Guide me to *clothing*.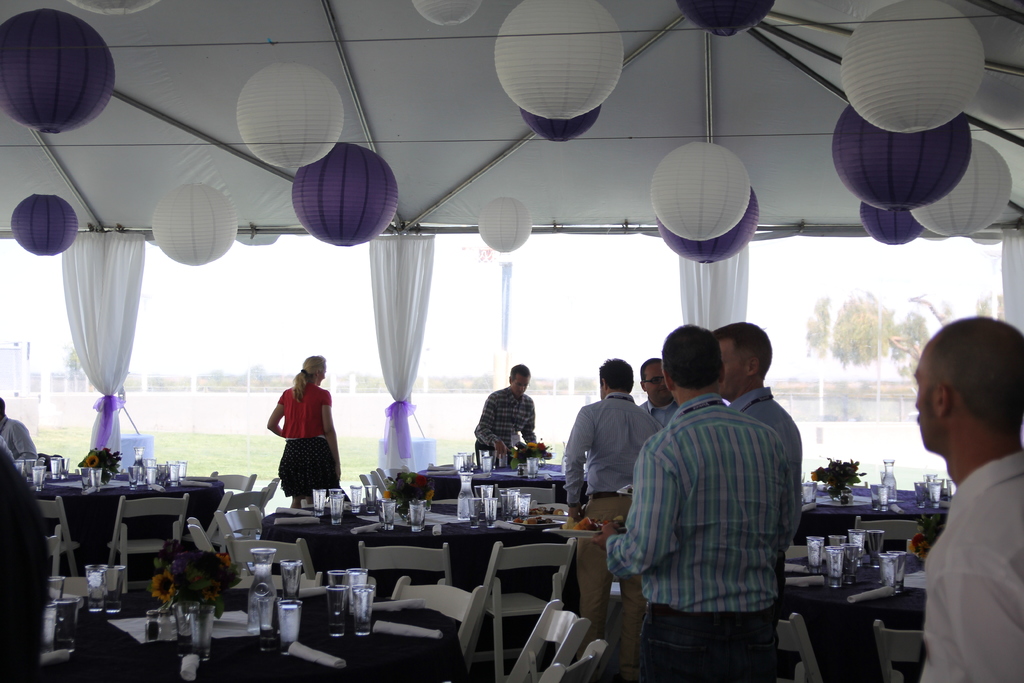
Guidance: detection(563, 388, 661, 682).
